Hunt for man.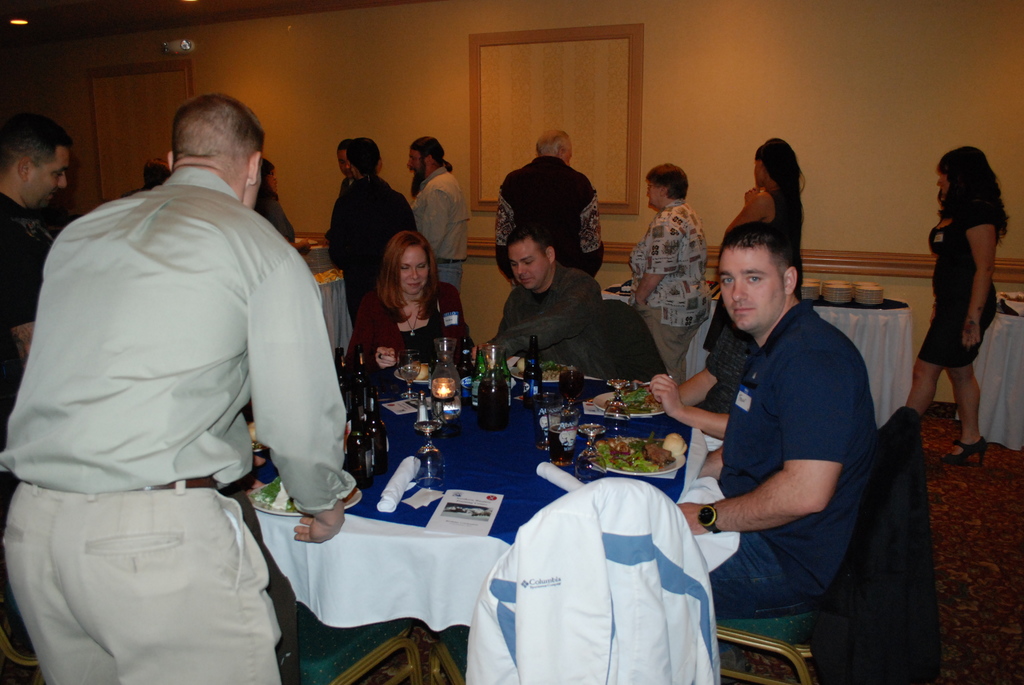
Hunted down at (left=403, top=135, right=470, bottom=336).
